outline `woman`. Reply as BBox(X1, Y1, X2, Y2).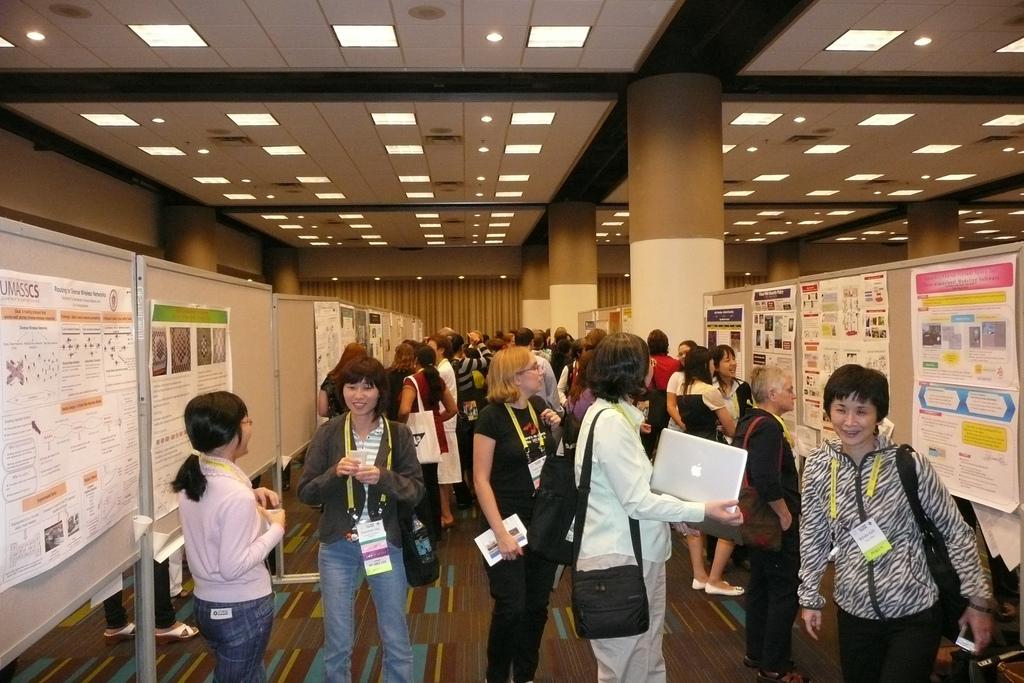
BBox(429, 333, 460, 529).
